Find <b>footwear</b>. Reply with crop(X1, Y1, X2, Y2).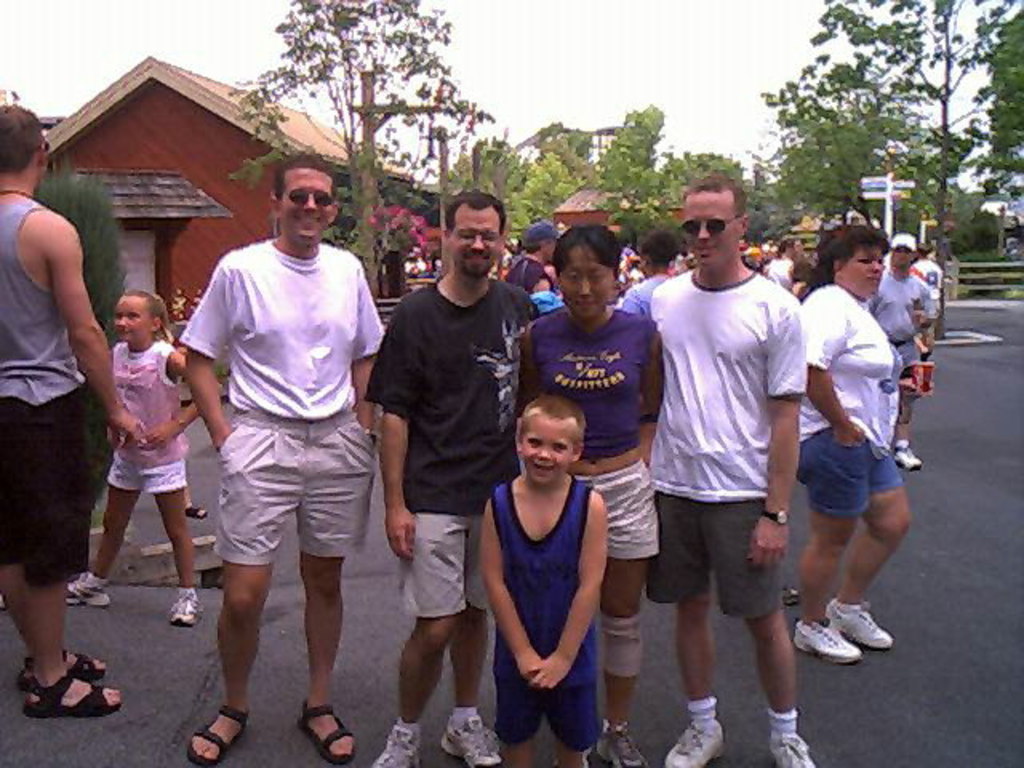
crop(14, 648, 102, 691).
